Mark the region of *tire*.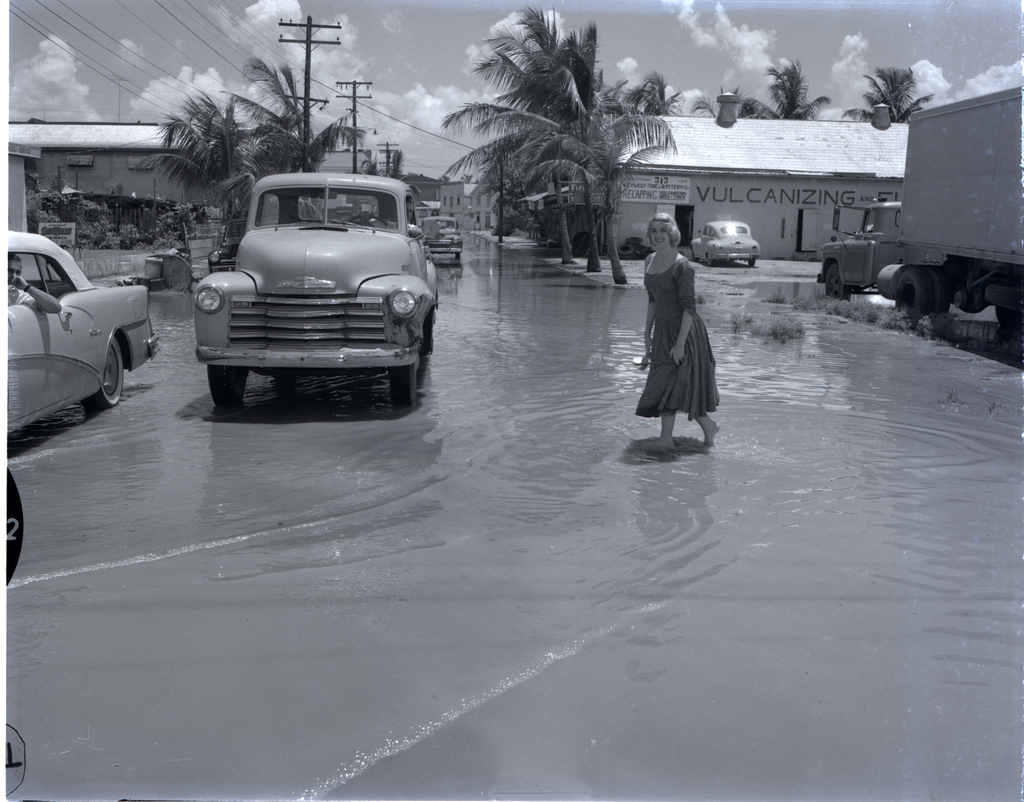
Region: {"x1": 824, "y1": 267, "x2": 847, "y2": 304}.
